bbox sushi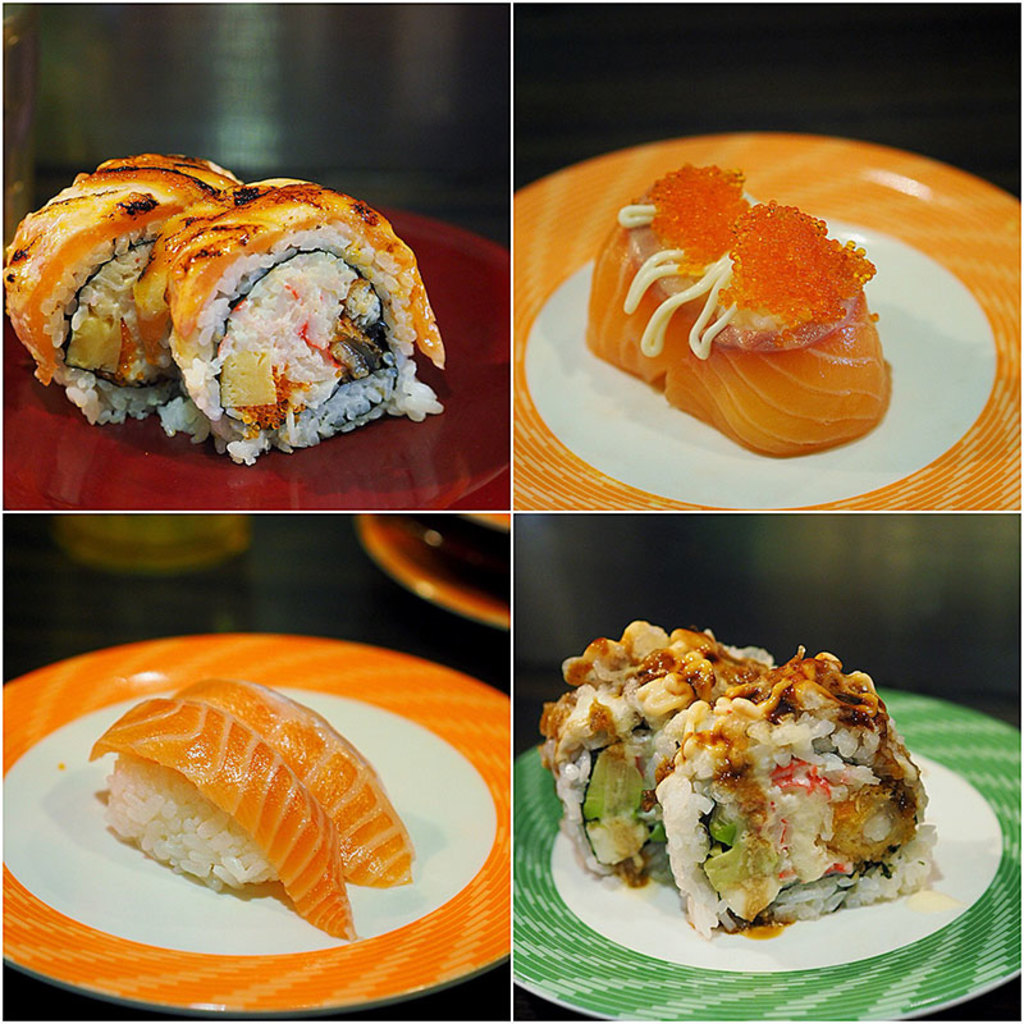
Rect(541, 643, 945, 957)
